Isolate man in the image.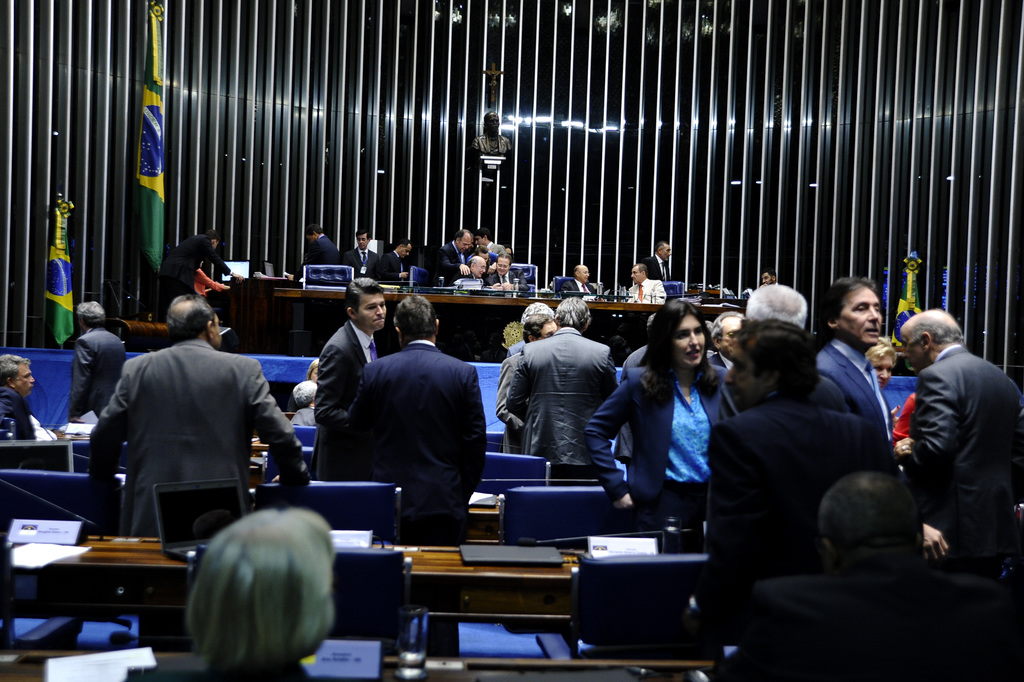
Isolated region: Rect(444, 229, 473, 272).
